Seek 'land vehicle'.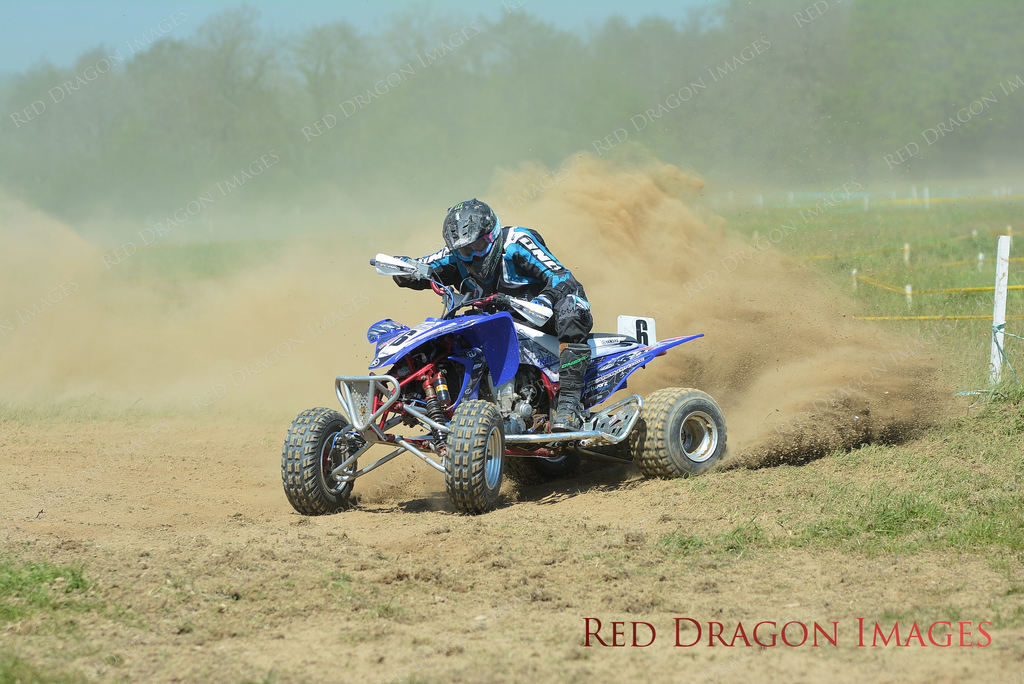
<box>284,279,734,522</box>.
